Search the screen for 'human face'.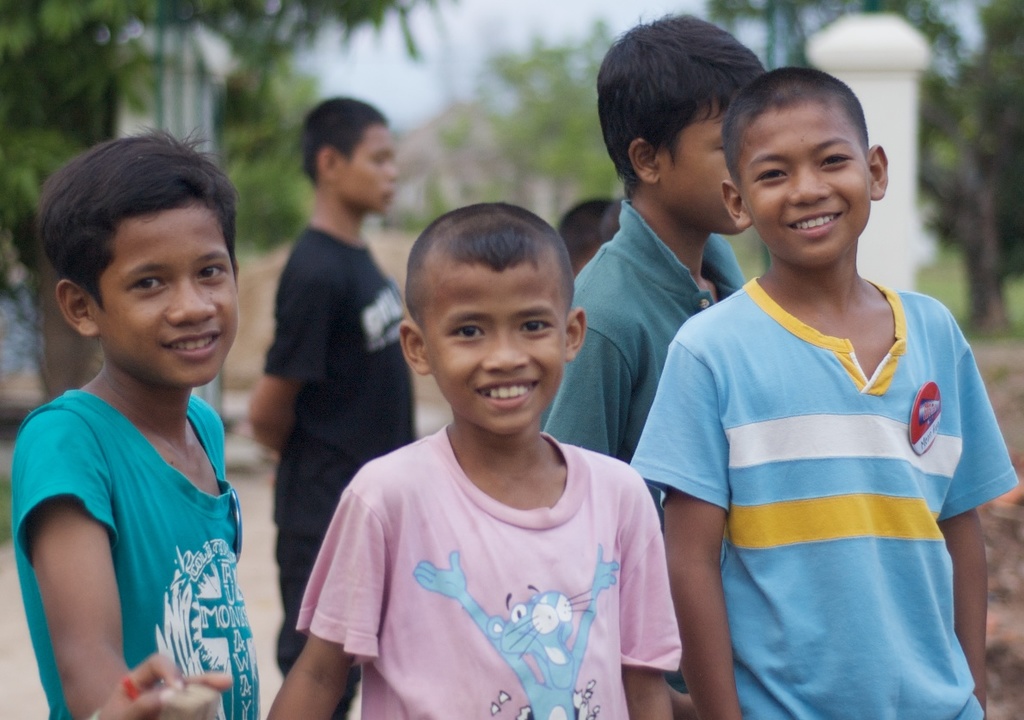
Found at x1=736, y1=115, x2=872, y2=265.
